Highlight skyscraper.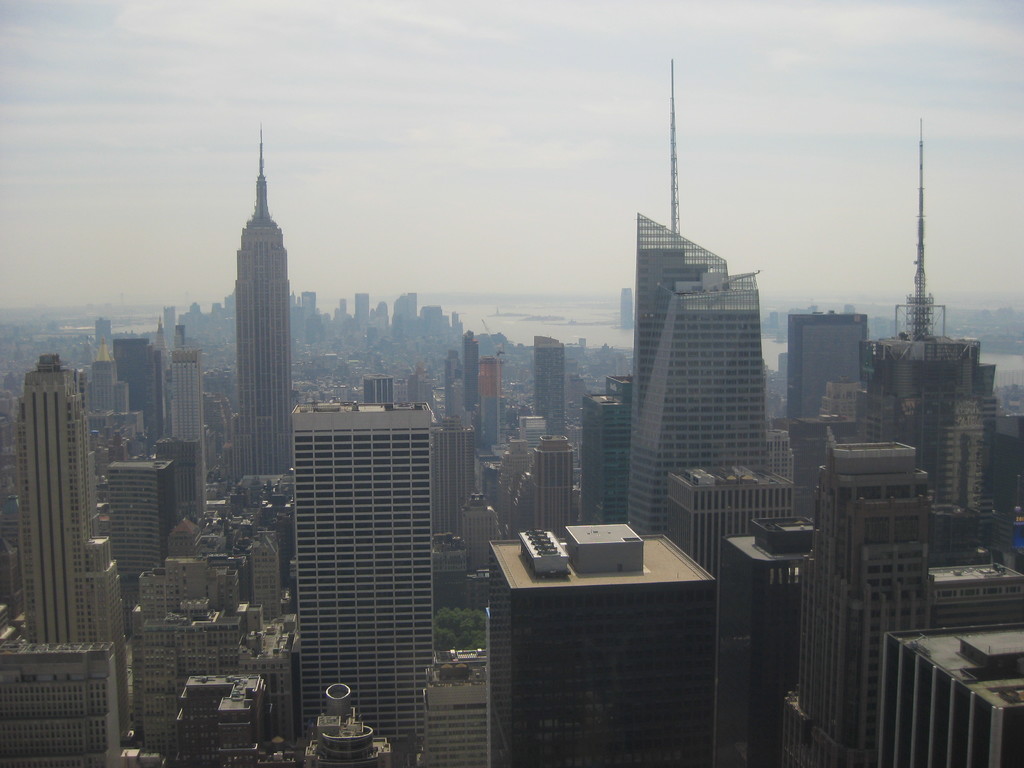
Highlighted region: locate(509, 419, 584, 525).
